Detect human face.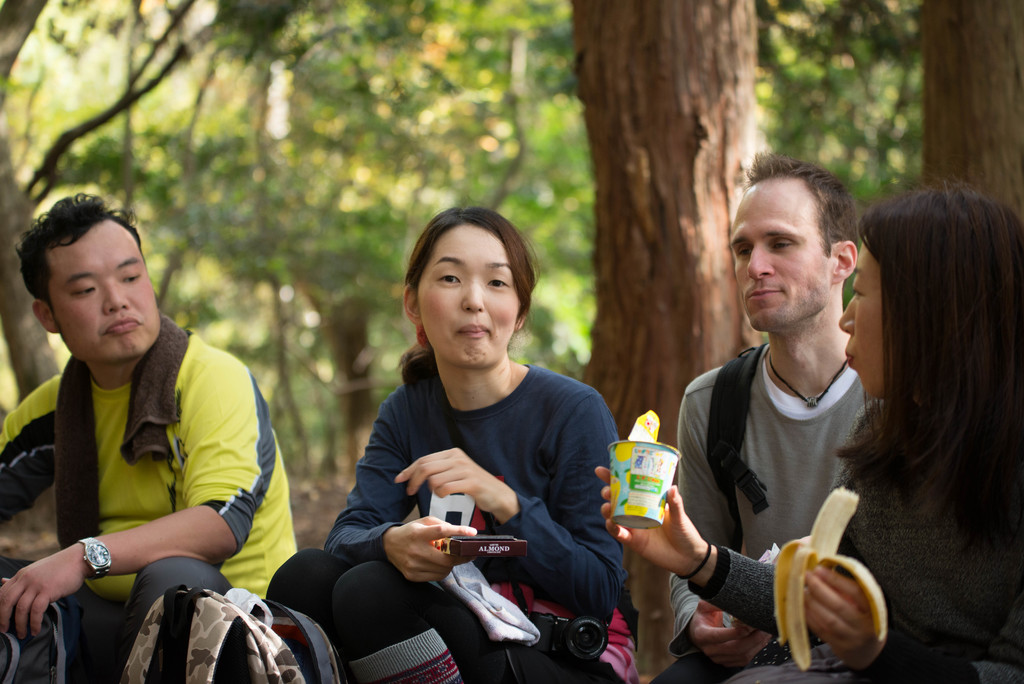
Detected at 730:181:831:332.
